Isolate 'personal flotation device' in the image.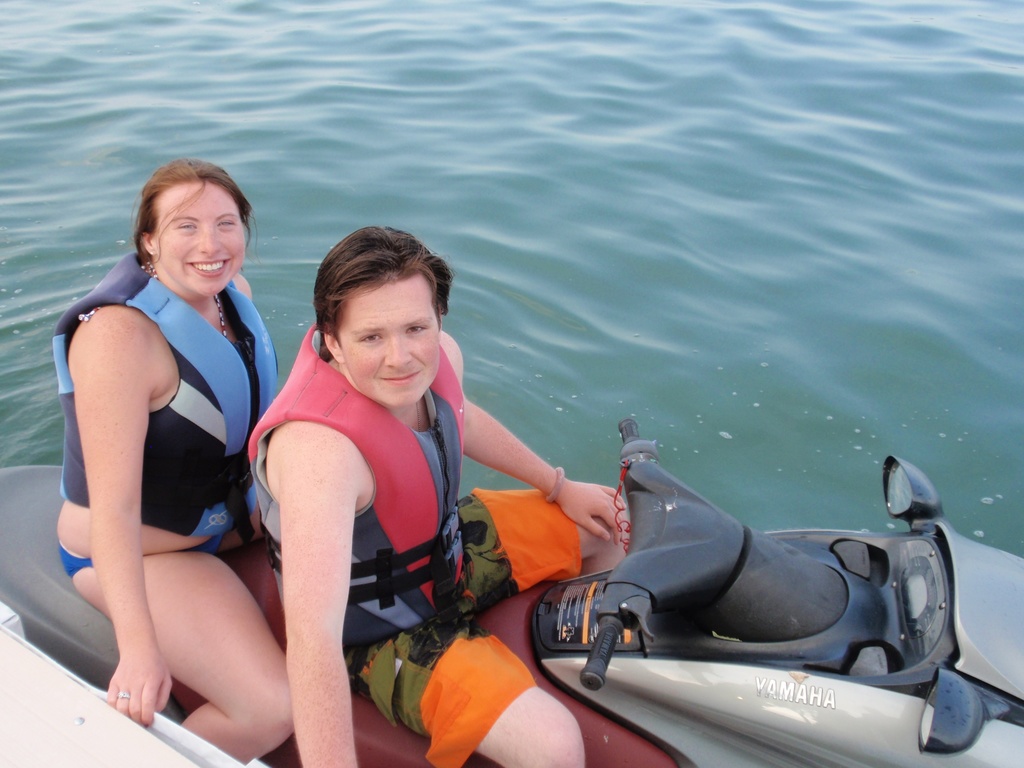
Isolated region: x1=250, y1=322, x2=470, y2=664.
